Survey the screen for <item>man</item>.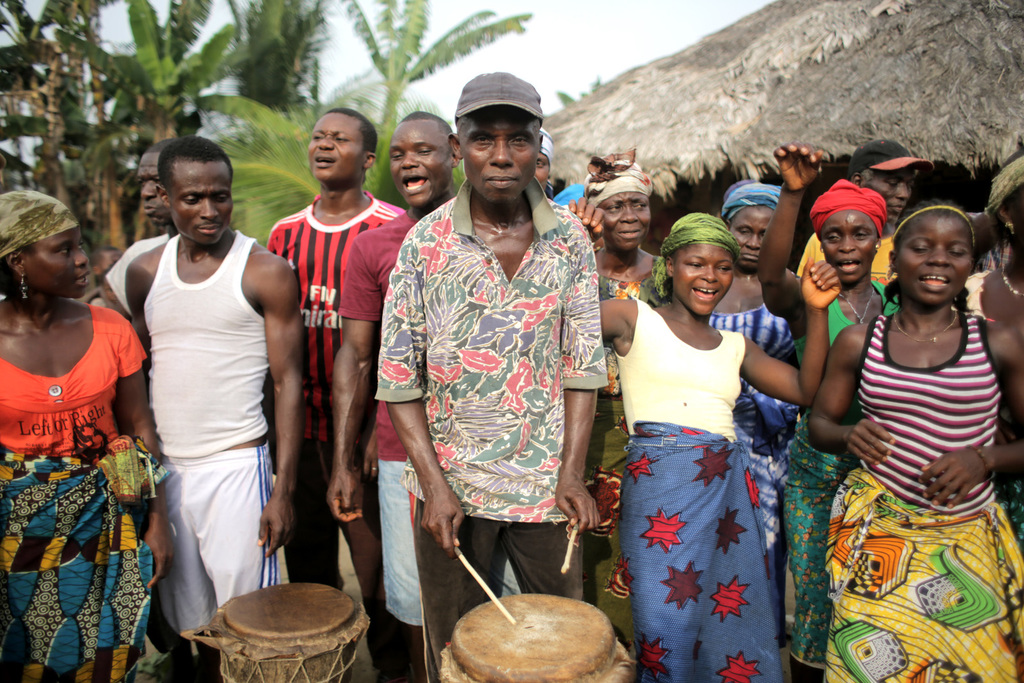
Survey found: x1=372 y1=70 x2=609 y2=682.
